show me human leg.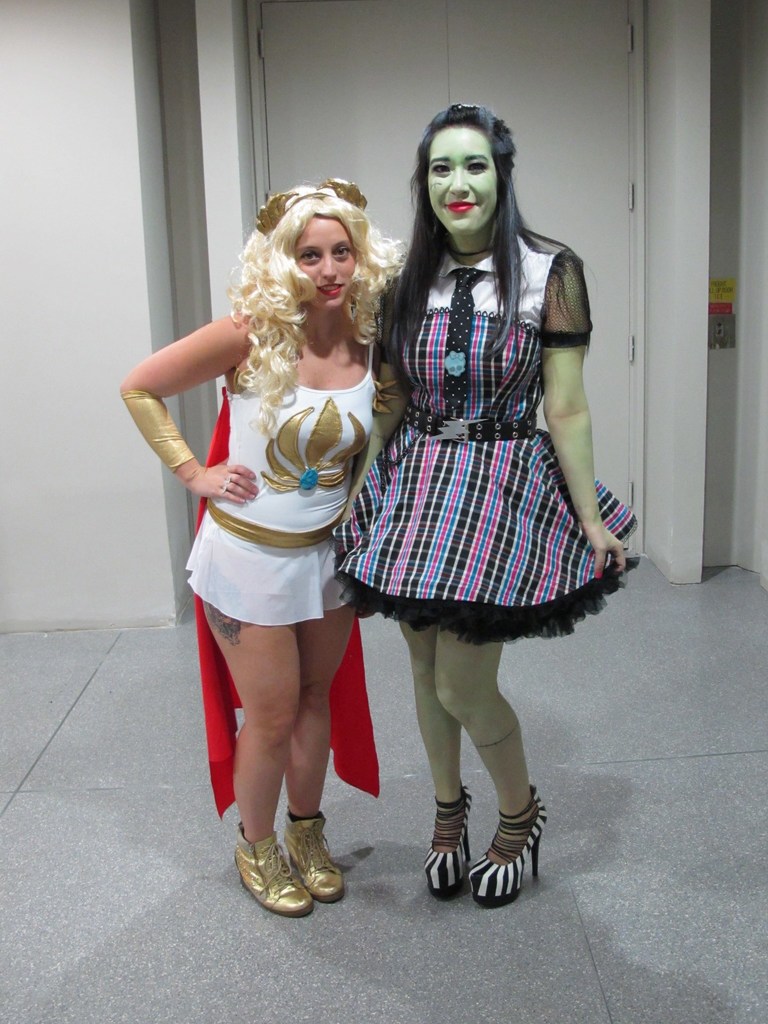
human leg is here: bbox=(280, 506, 347, 907).
